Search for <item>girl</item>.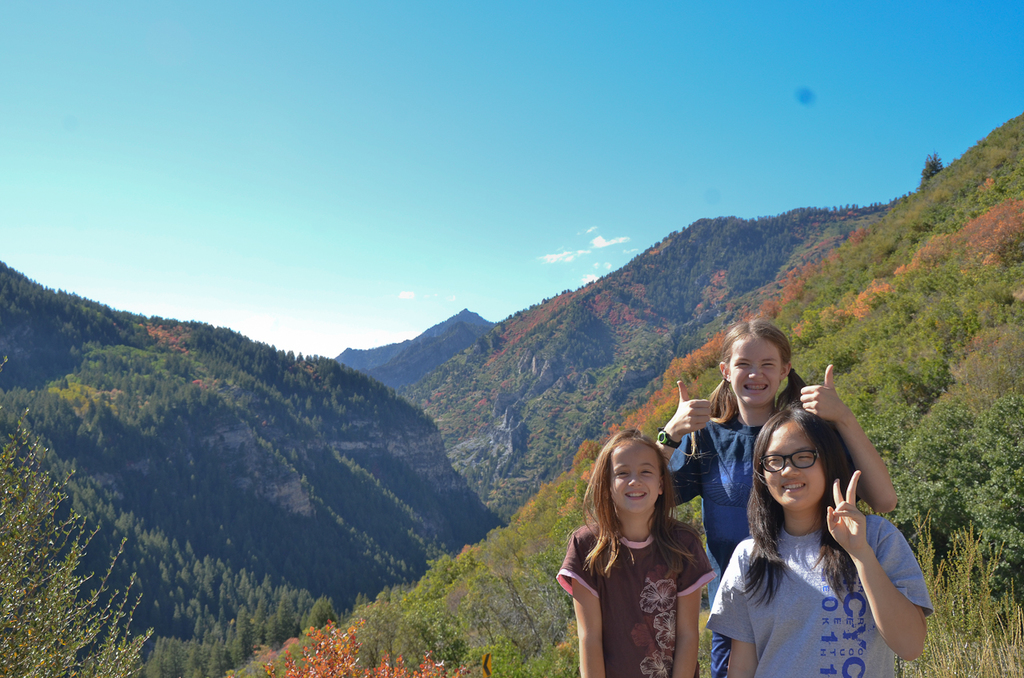
Found at box=[555, 430, 717, 676].
